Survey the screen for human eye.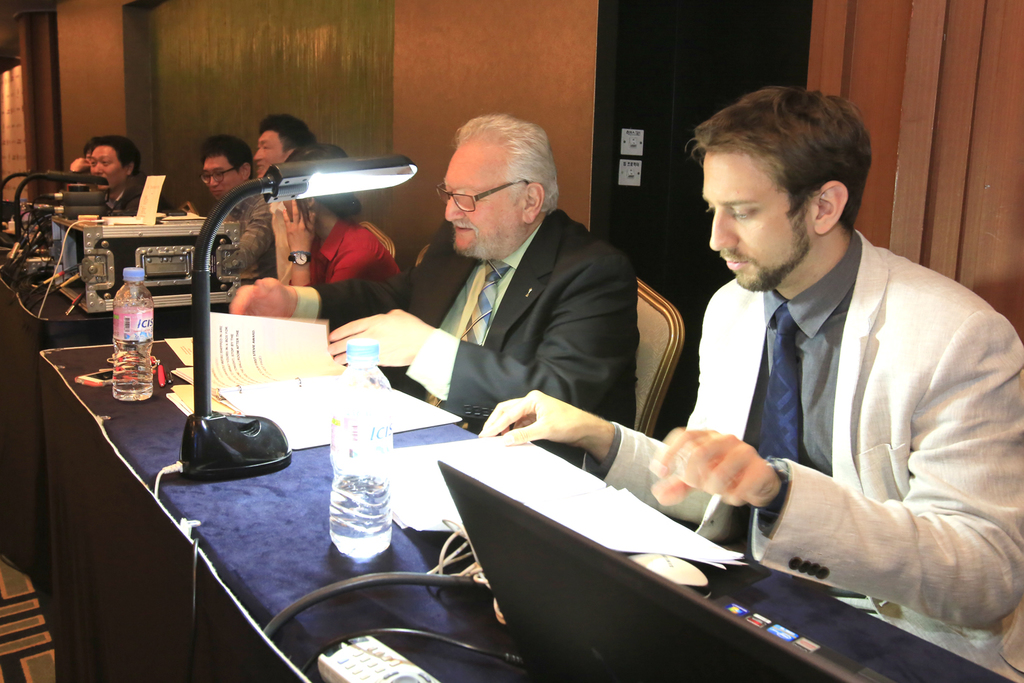
Survey found: bbox(265, 143, 270, 150).
